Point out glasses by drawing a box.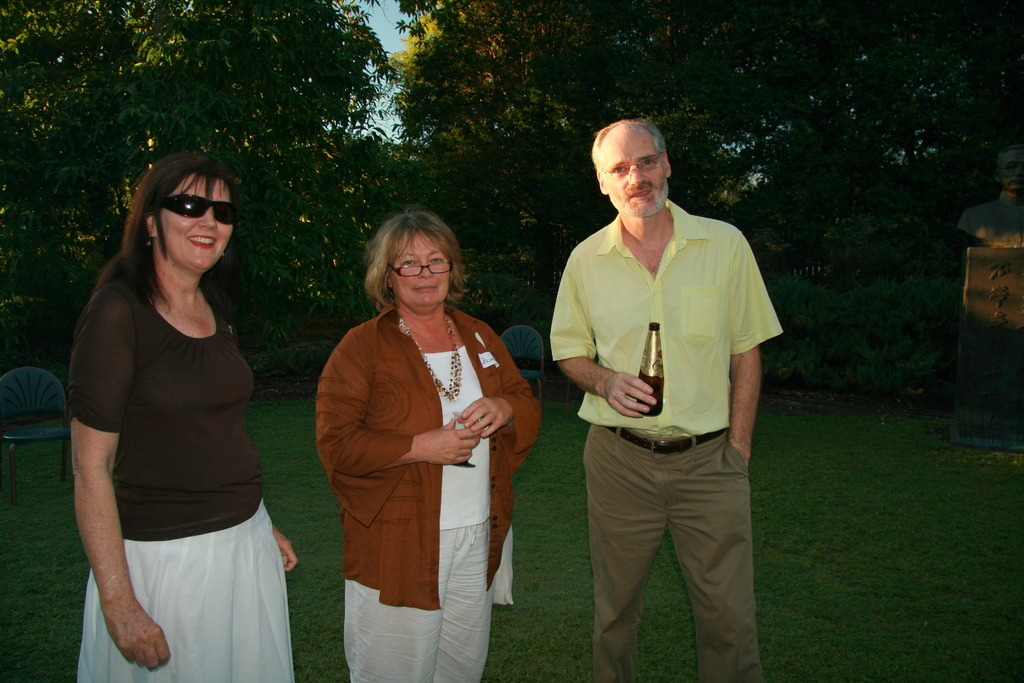
x1=600 y1=153 x2=665 y2=181.
